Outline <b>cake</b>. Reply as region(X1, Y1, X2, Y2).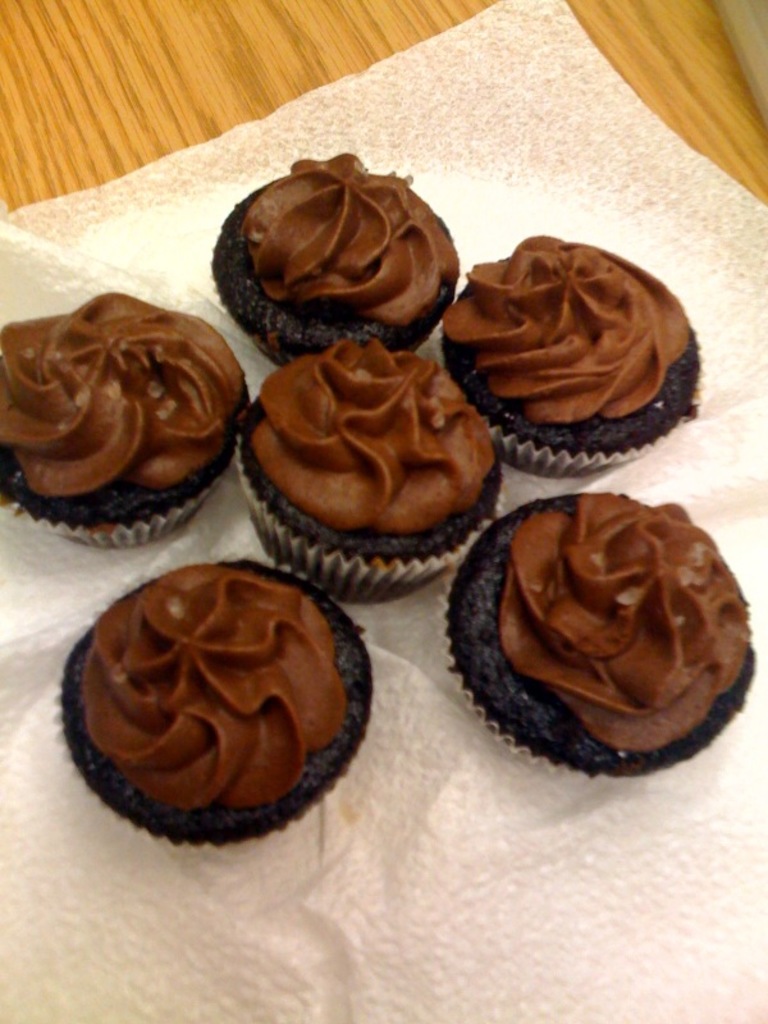
region(229, 340, 507, 603).
